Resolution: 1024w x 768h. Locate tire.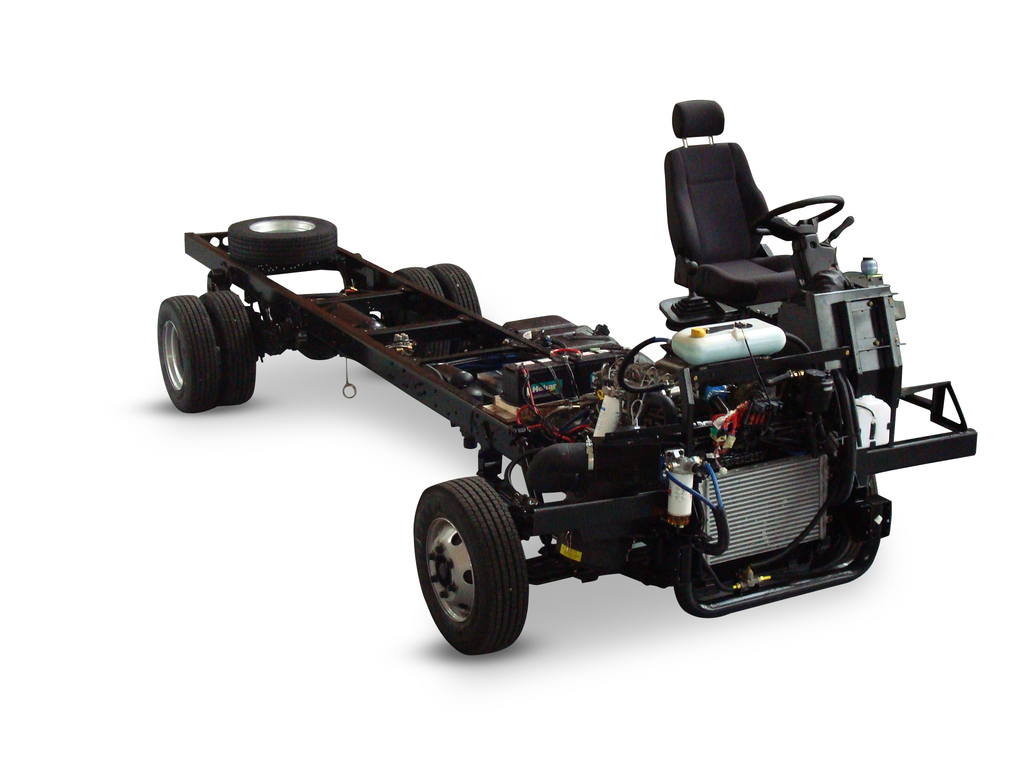
(413,478,528,655).
